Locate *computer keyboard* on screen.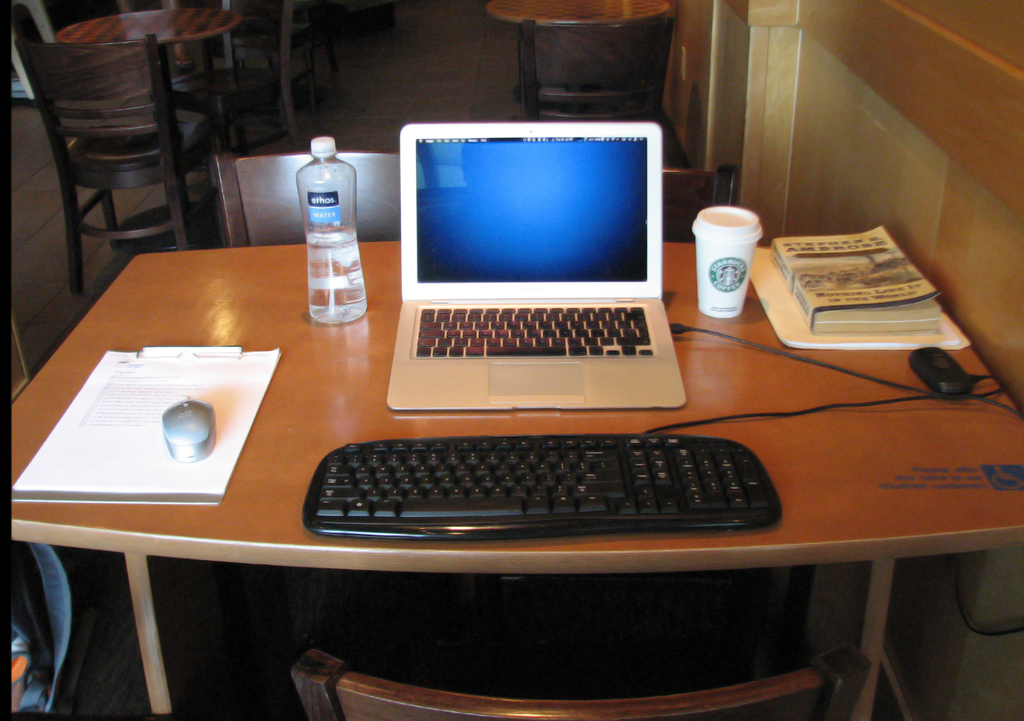
On screen at bbox=(298, 384, 1004, 540).
